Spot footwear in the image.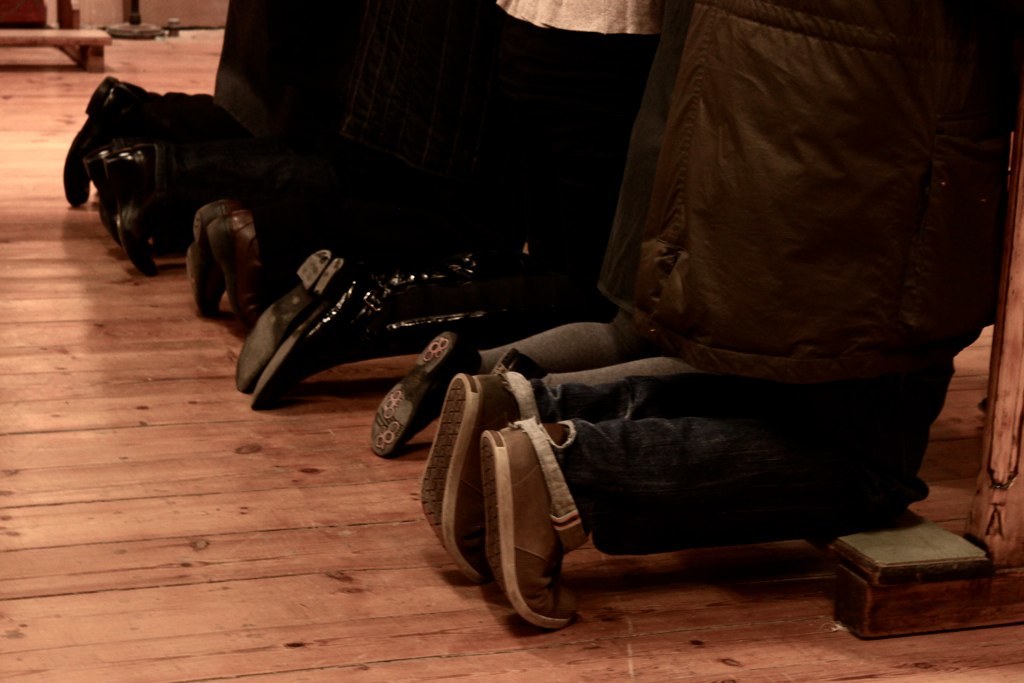
footwear found at left=365, top=330, right=477, bottom=458.
